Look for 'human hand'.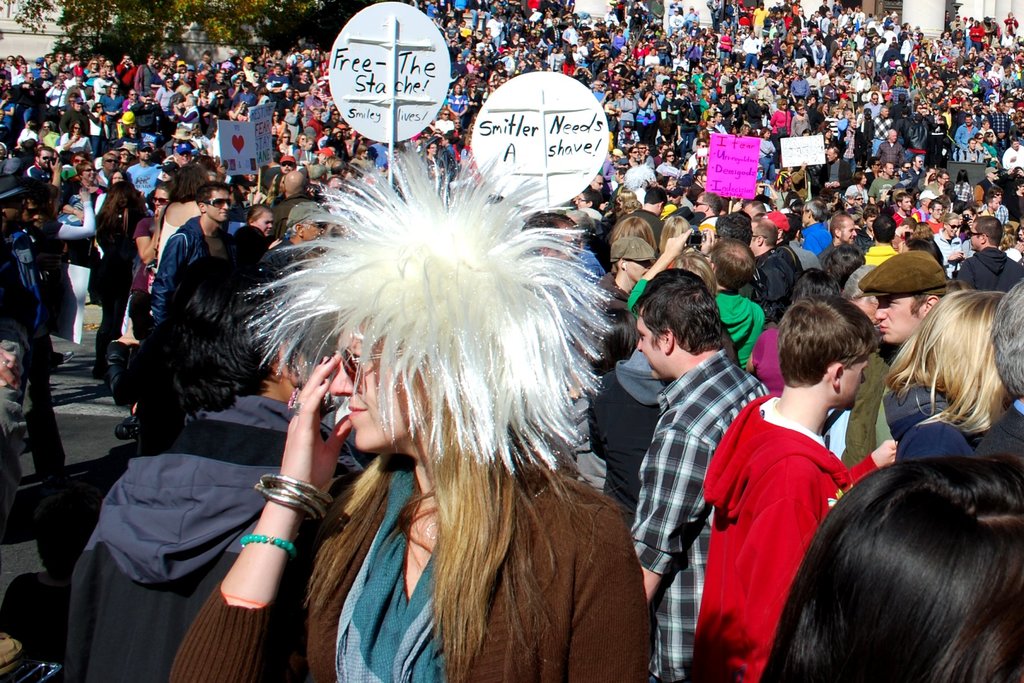
Found: {"left": 924, "top": 169, "right": 933, "bottom": 182}.
